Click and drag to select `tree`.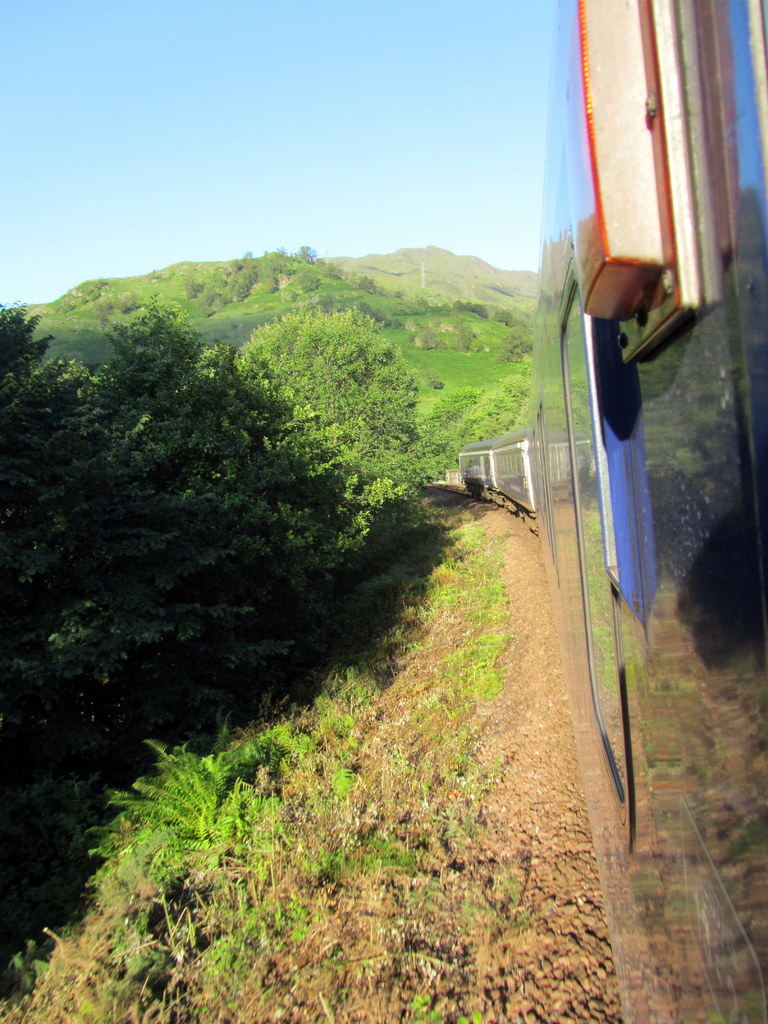
Selection: left=223, top=306, right=420, bottom=459.
